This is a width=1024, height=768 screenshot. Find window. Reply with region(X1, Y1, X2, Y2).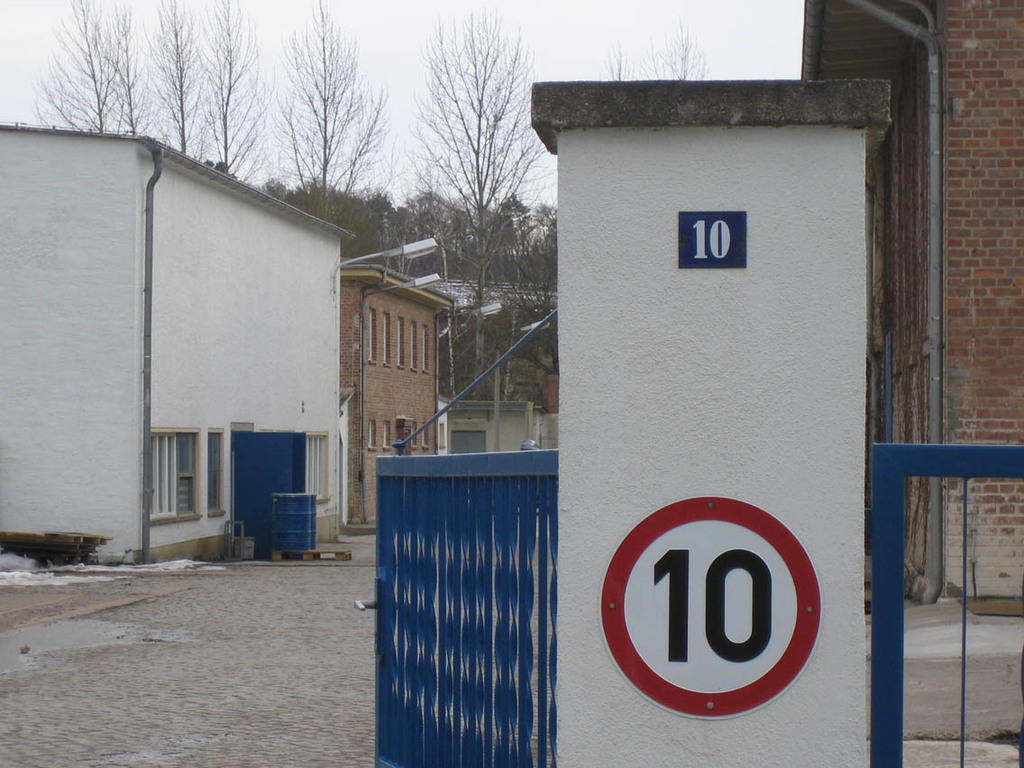
region(420, 425, 428, 446).
